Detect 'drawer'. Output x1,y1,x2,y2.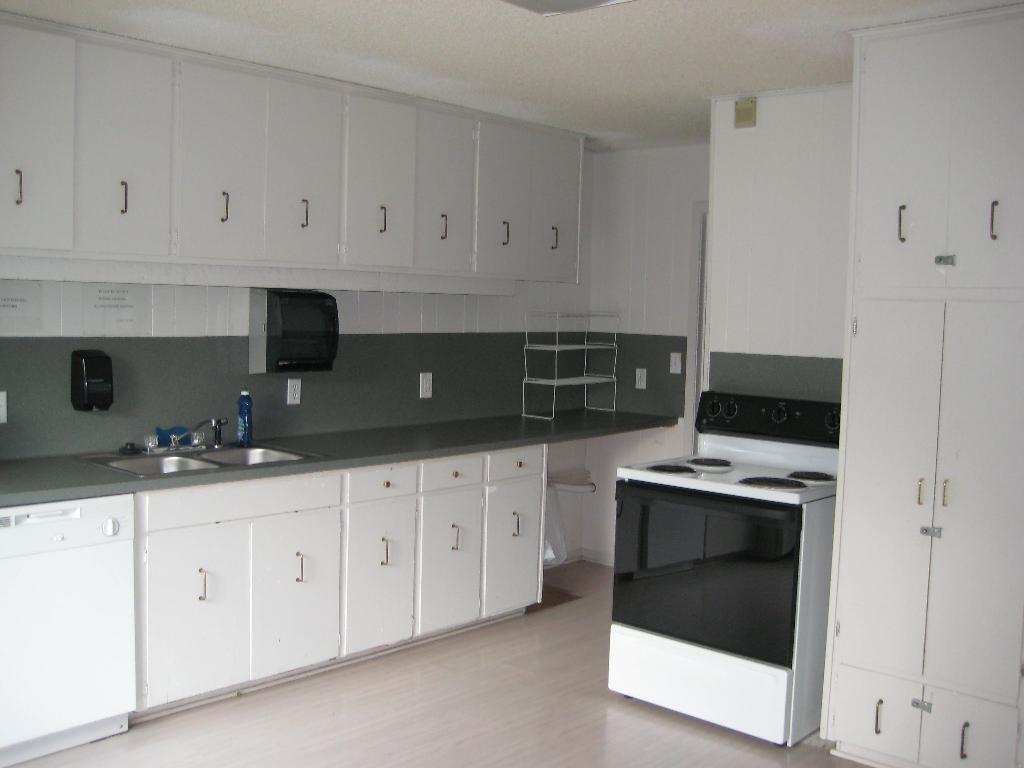
422,455,483,494.
